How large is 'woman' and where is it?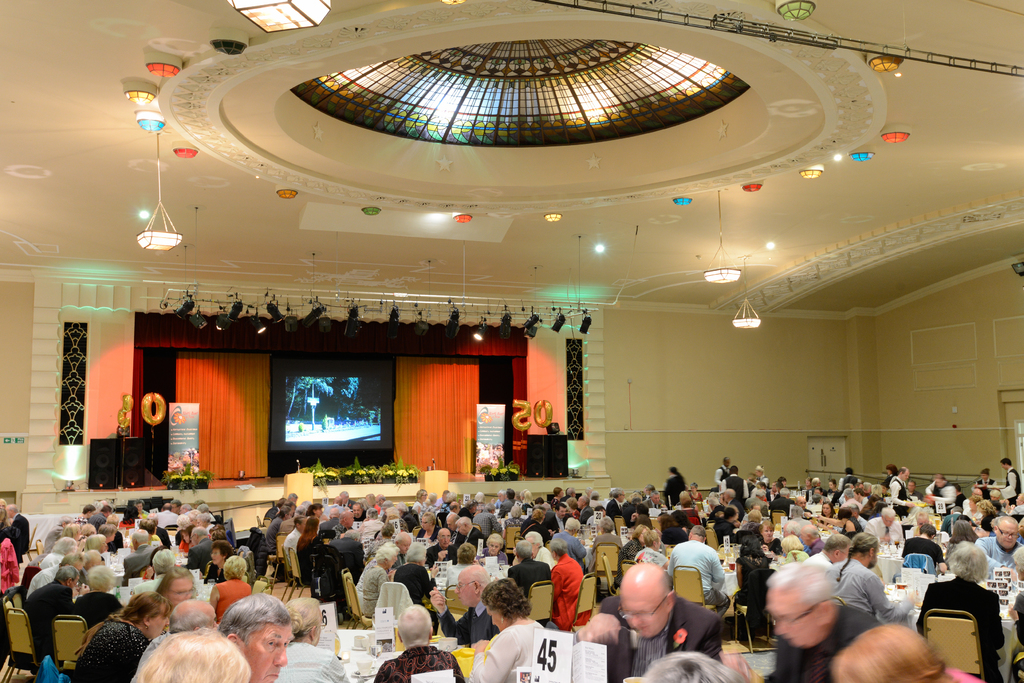
Bounding box: BBox(178, 523, 195, 552).
